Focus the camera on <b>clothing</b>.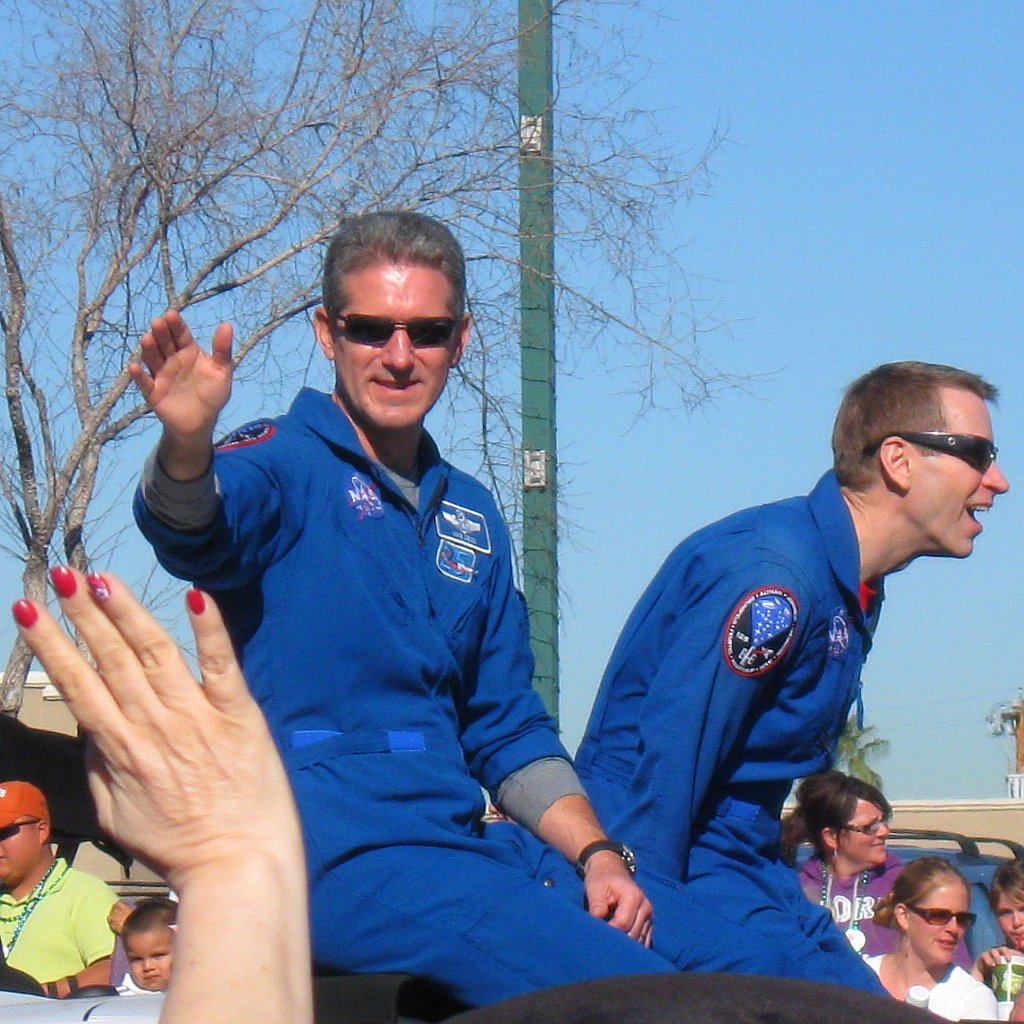
Focus region: (566,446,896,999).
